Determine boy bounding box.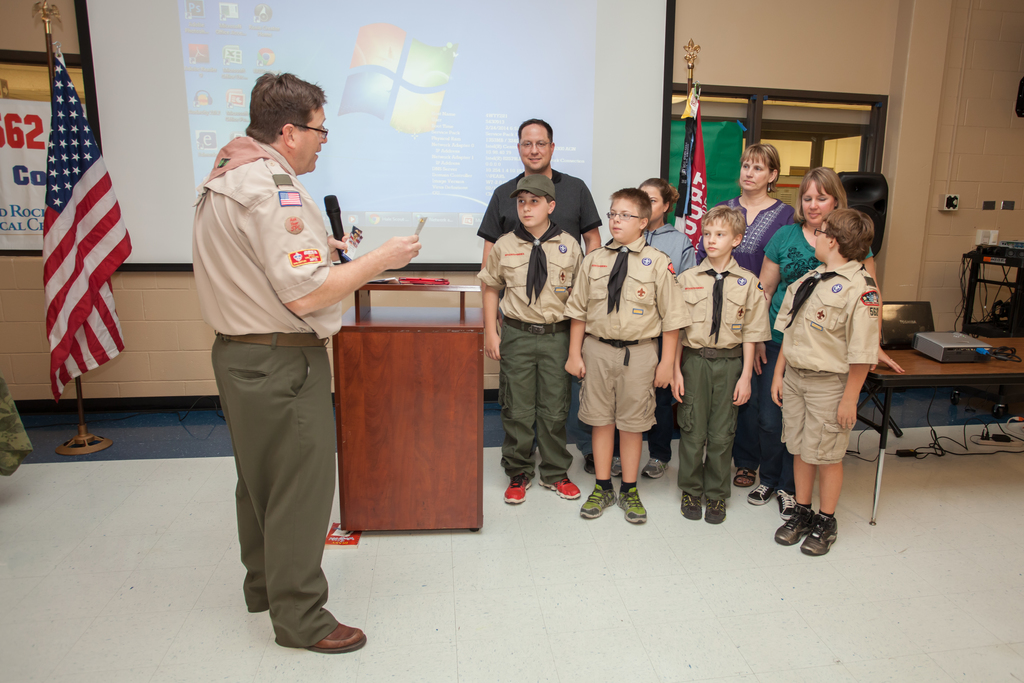
Determined: 649 204 774 521.
